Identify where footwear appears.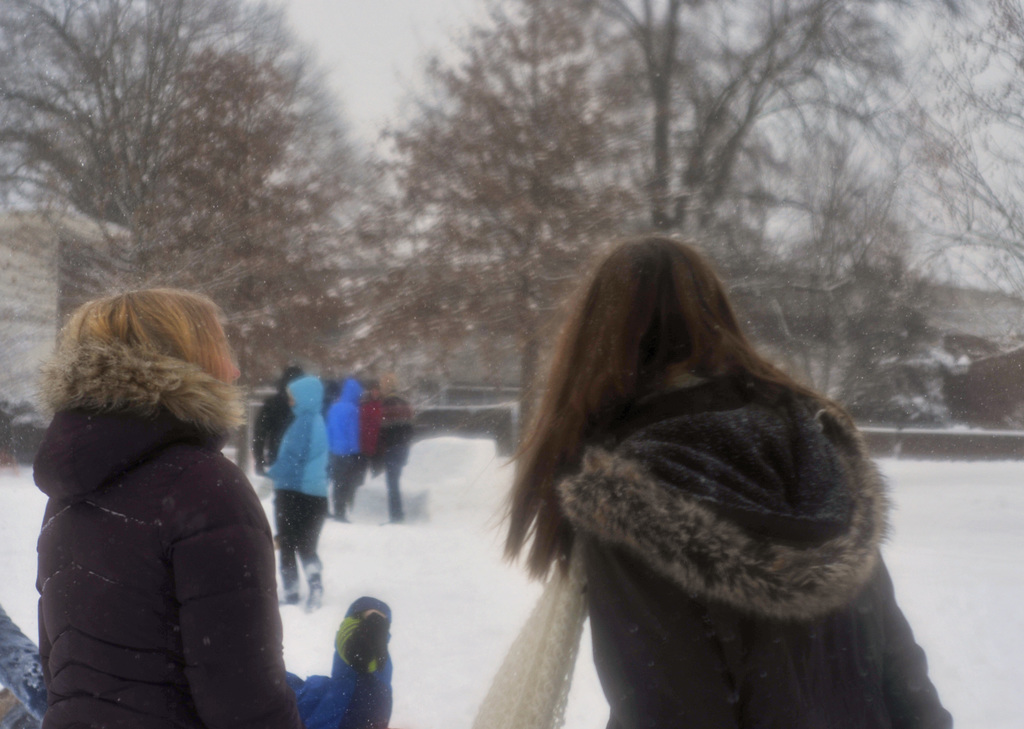
Appears at x1=307 y1=573 x2=326 y2=620.
